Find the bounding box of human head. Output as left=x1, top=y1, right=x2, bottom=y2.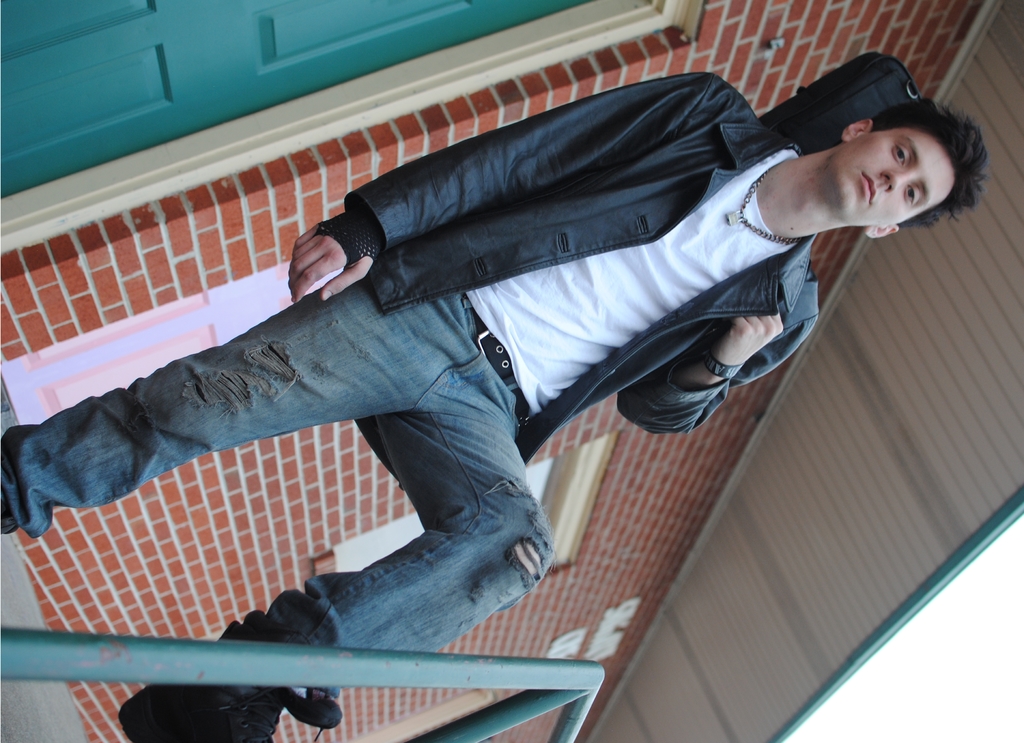
left=782, top=69, right=980, bottom=232.
